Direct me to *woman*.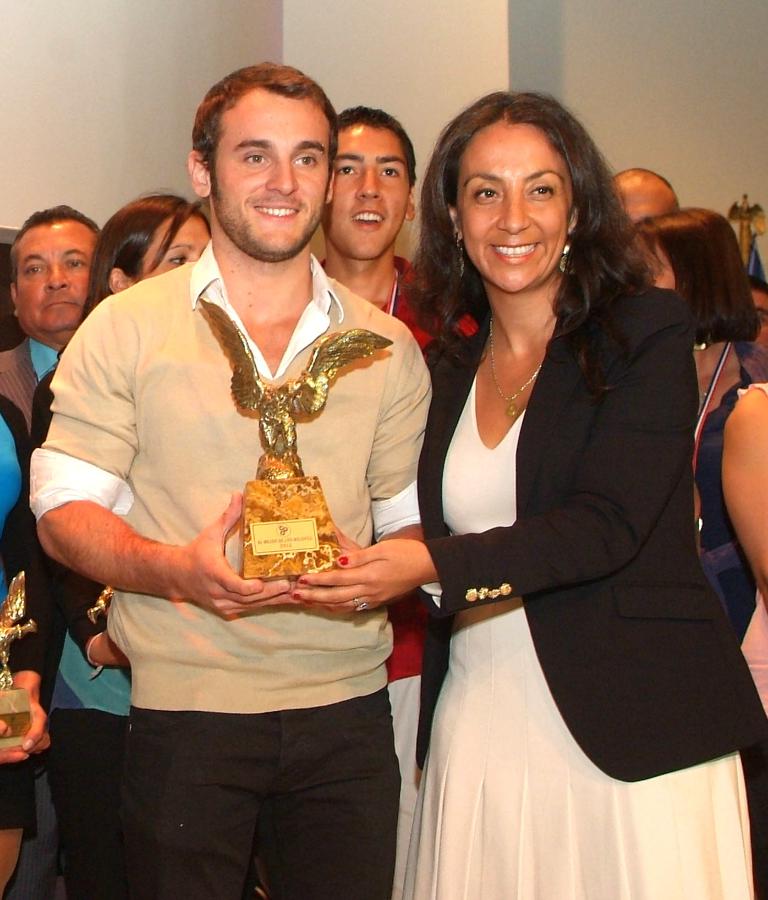
Direction: select_region(637, 199, 767, 899).
